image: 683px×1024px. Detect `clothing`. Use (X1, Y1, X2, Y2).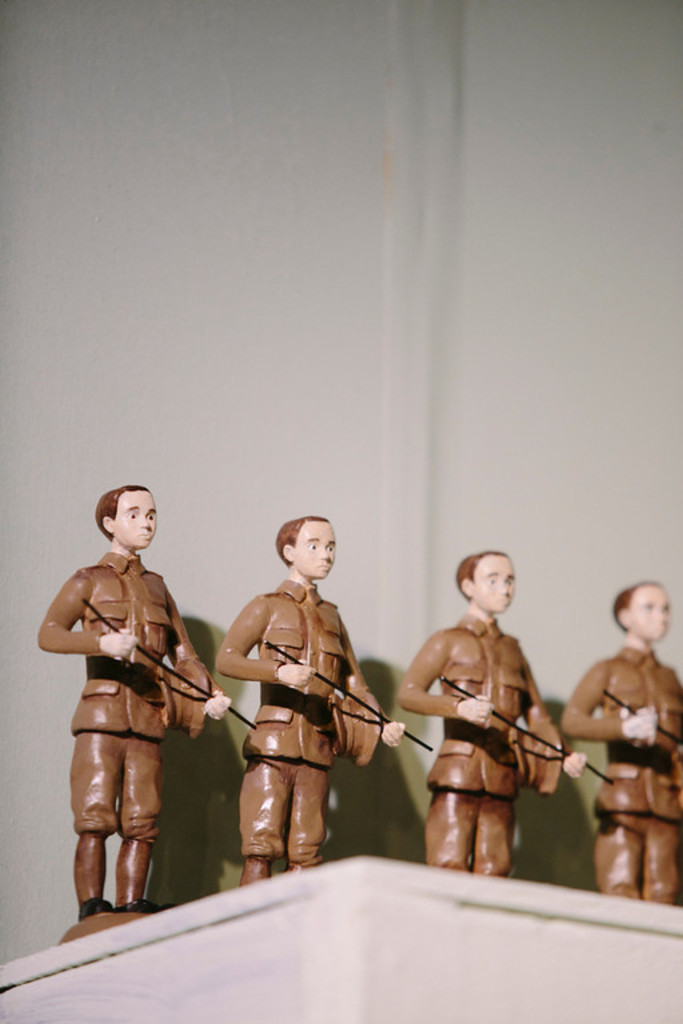
(564, 645, 682, 896).
